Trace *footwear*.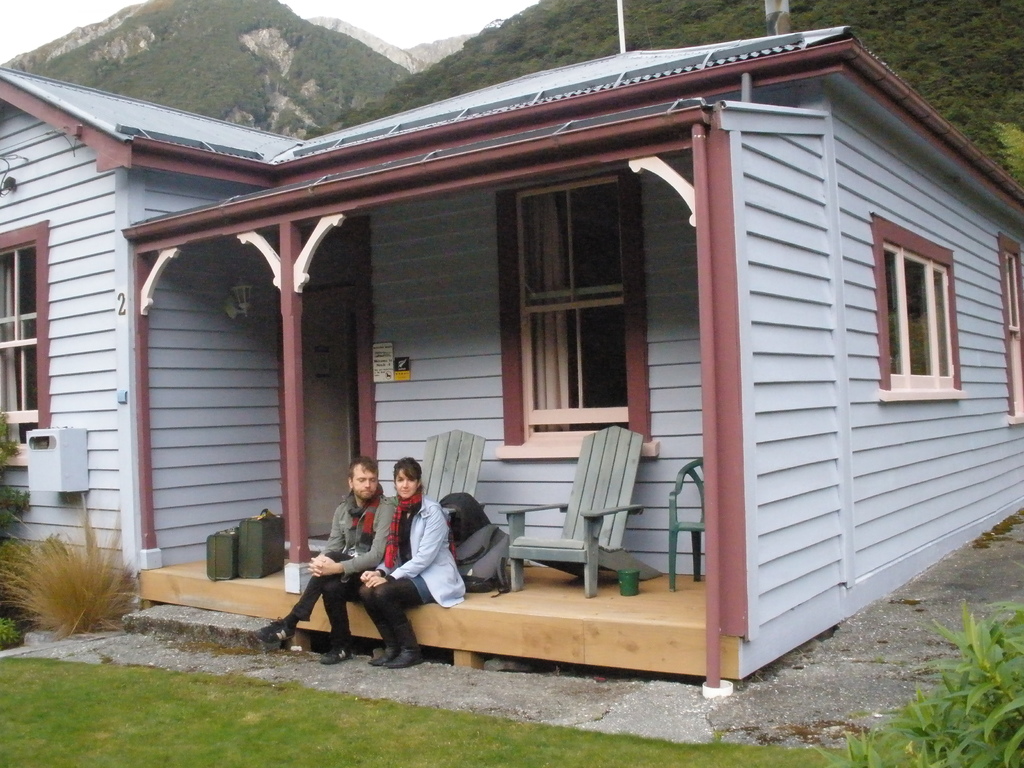
Traced to 321,645,358,661.
